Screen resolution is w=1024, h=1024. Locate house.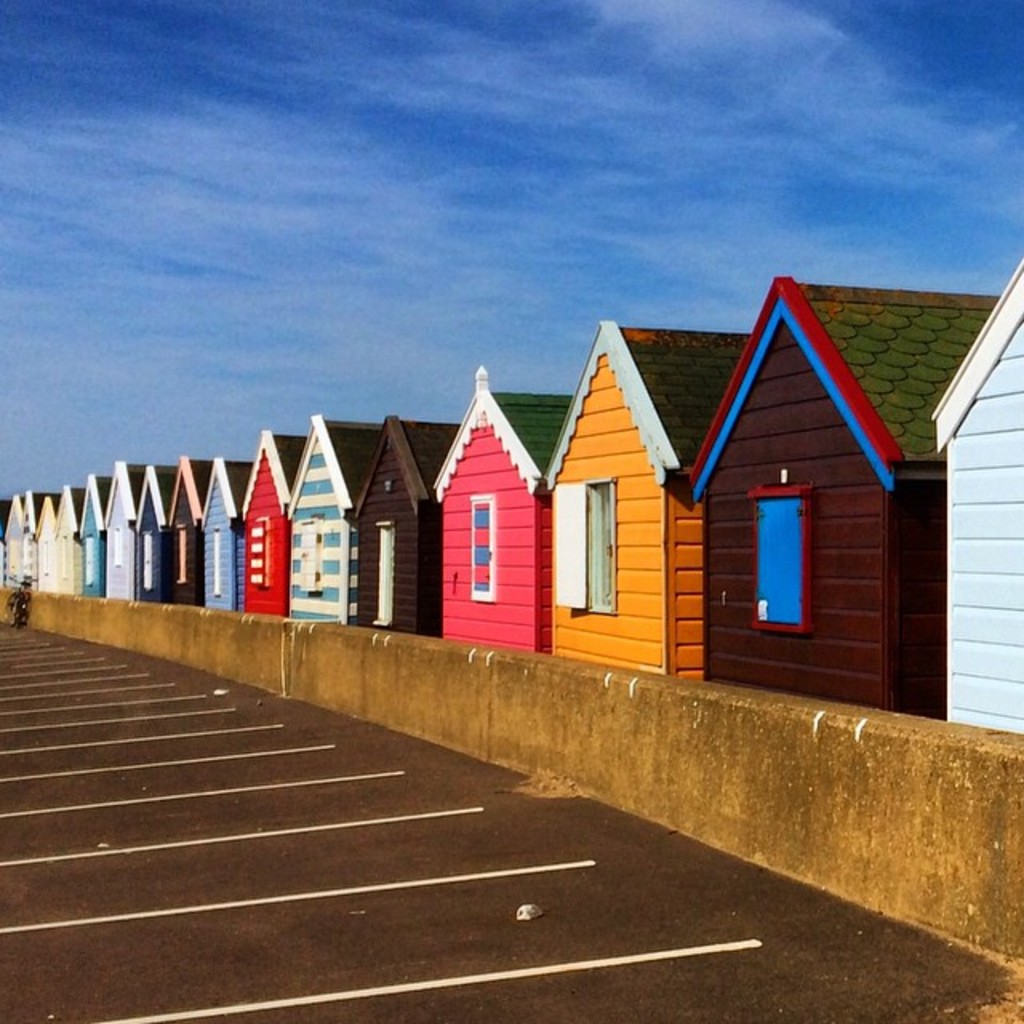
box(0, 499, 45, 586).
